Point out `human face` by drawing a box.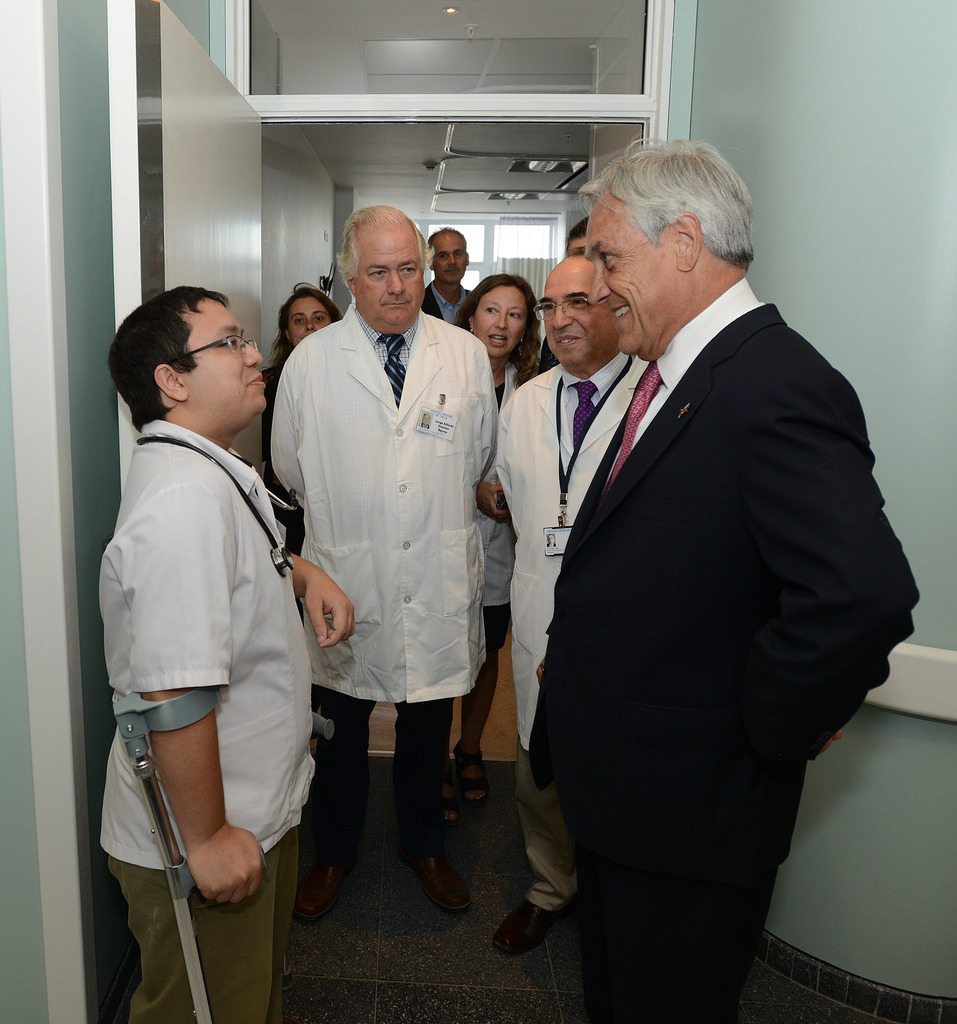
left=350, top=232, right=420, bottom=324.
